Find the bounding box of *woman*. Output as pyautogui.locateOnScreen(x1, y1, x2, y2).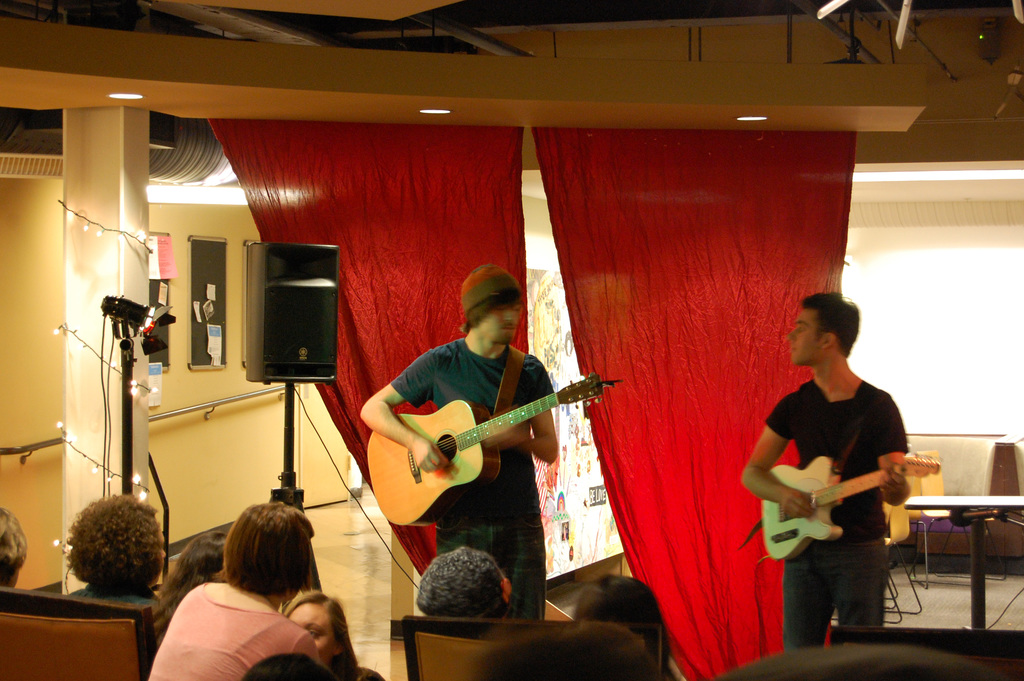
pyautogui.locateOnScreen(132, 507, 350, 680).
